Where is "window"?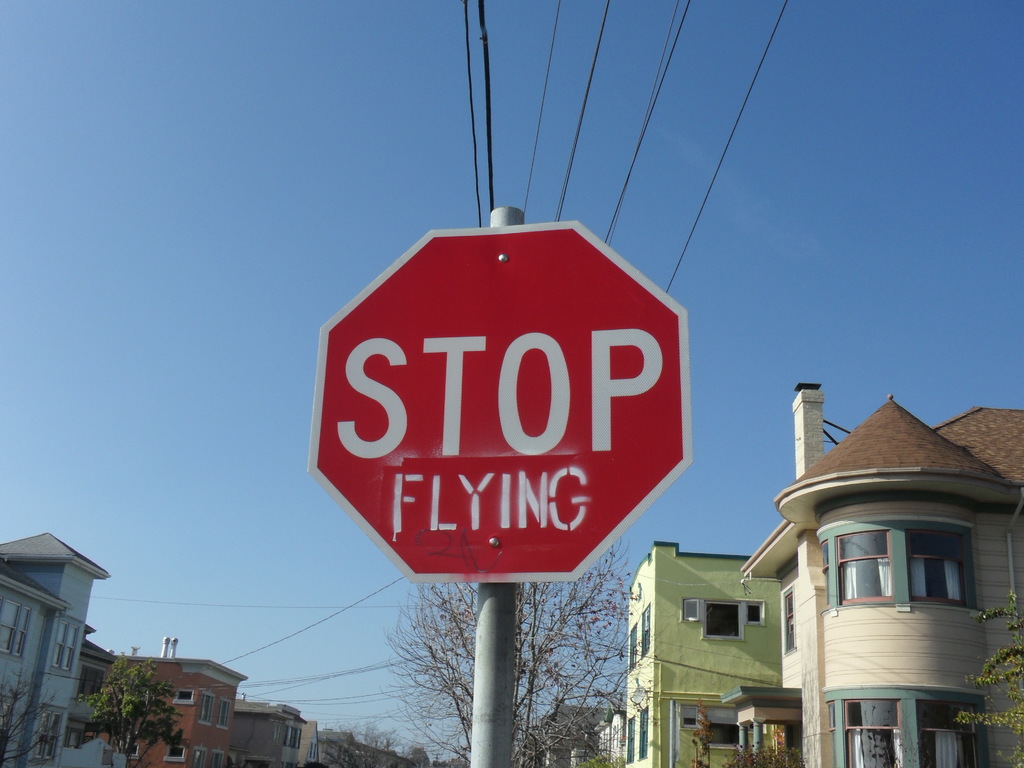
<region>642, 700, 653, 756</region>.
